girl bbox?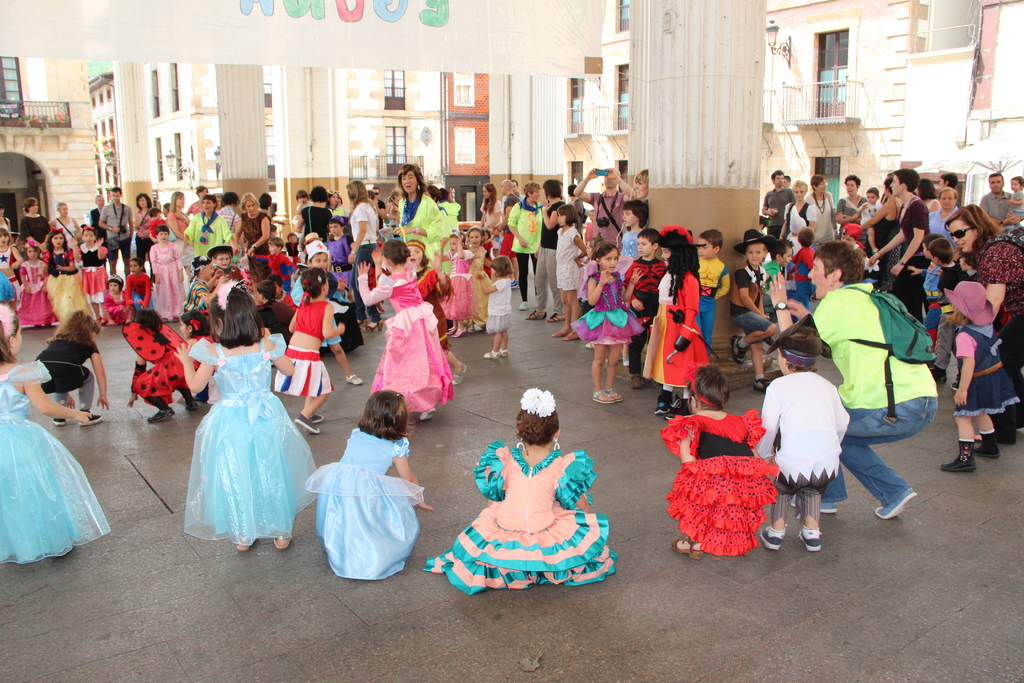
655, 224, 708, 420
